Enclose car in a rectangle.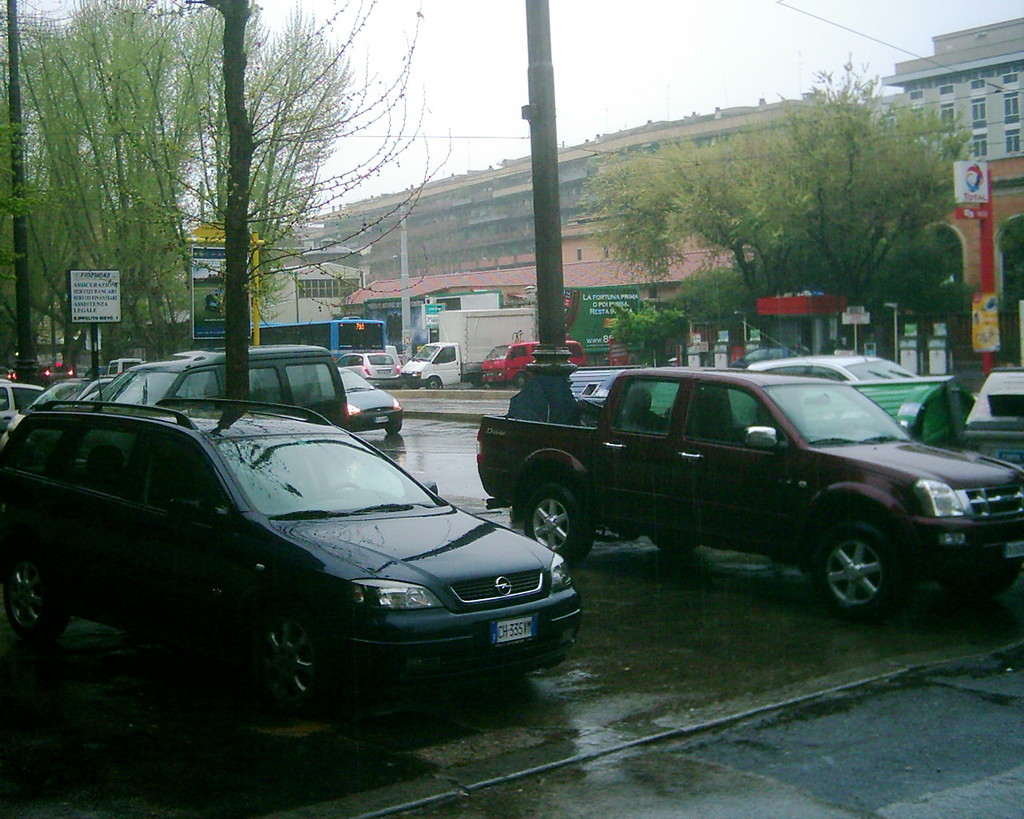
470,338,537,395.
